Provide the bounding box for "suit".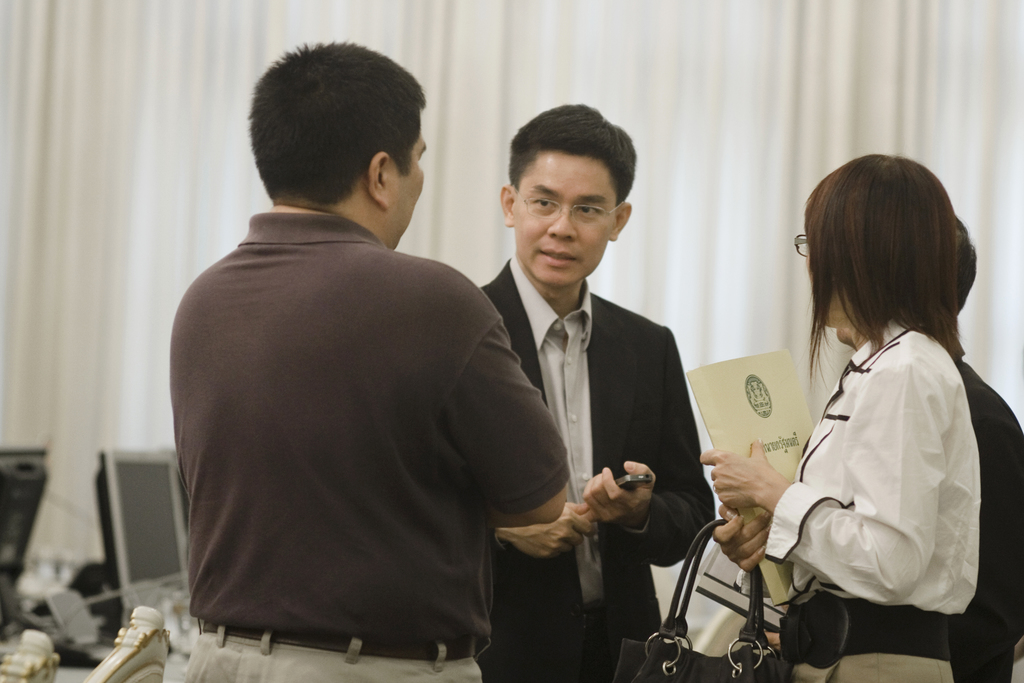
[950,360,1023,682].
